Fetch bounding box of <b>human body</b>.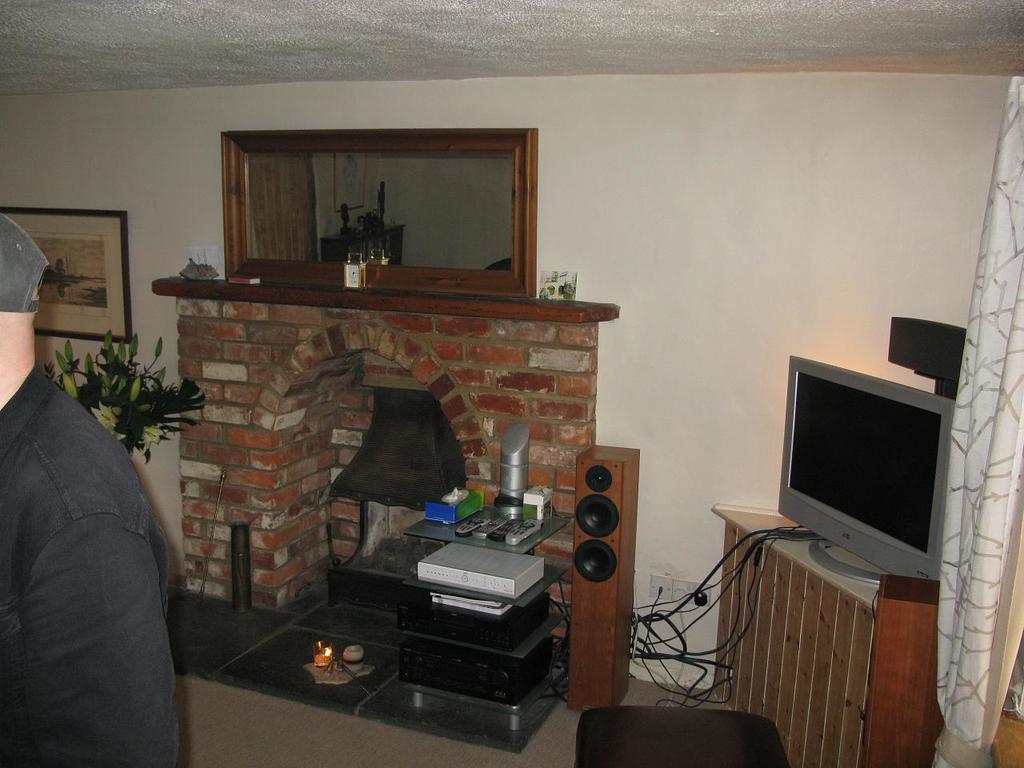
Bbox: (0,313,213,767).
